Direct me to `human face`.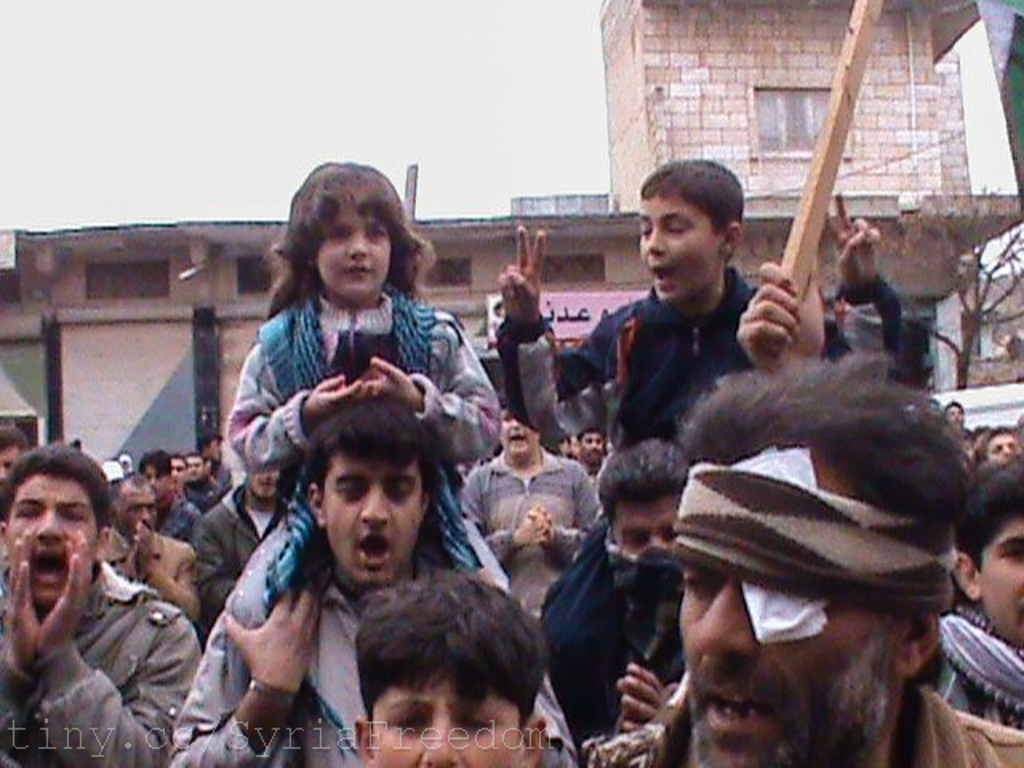
Direction: box=[144, 467, 170, 496].
